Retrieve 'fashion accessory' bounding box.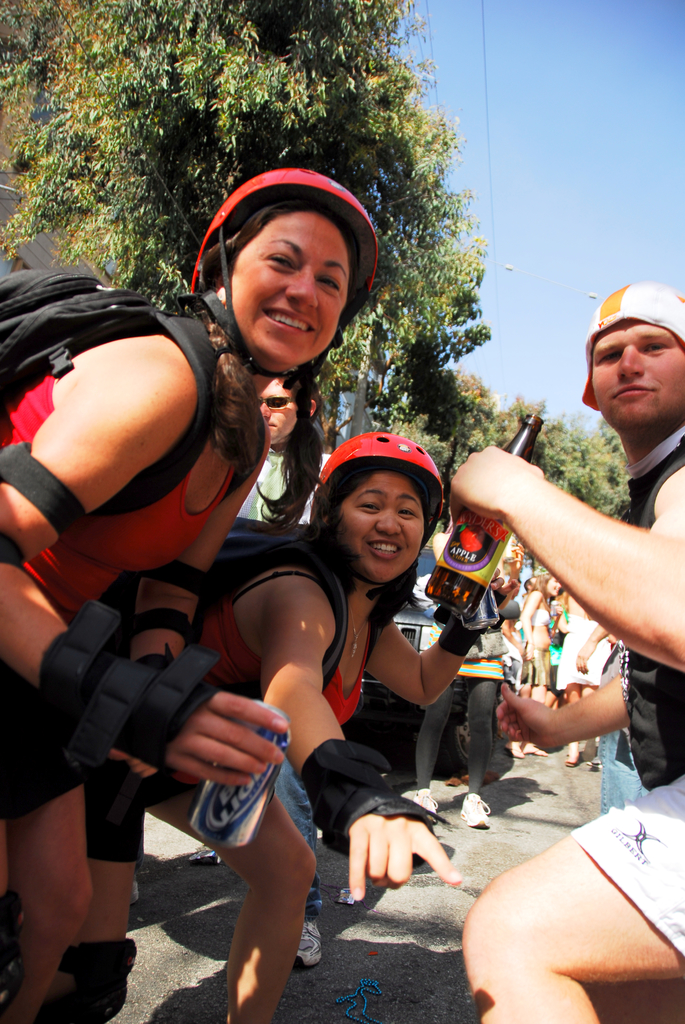
Bounding box: {"left": 613, "top": 637, "right": 633, "bottom": 704}.
